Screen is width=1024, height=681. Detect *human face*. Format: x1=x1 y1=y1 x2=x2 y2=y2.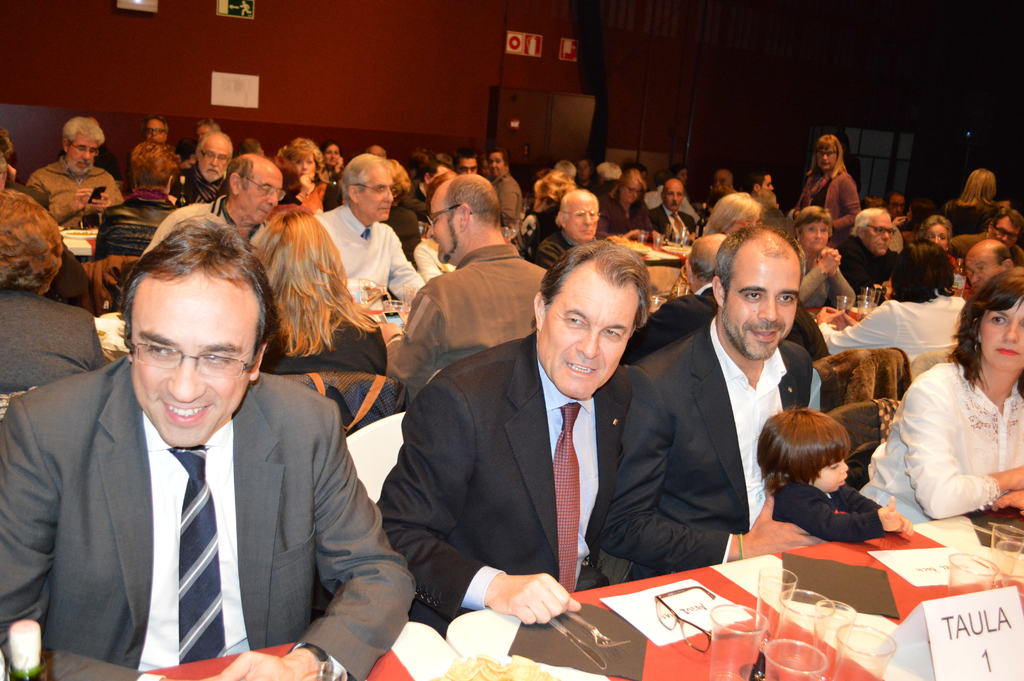
x1=199 y1=135 x2=229 y2=182.
